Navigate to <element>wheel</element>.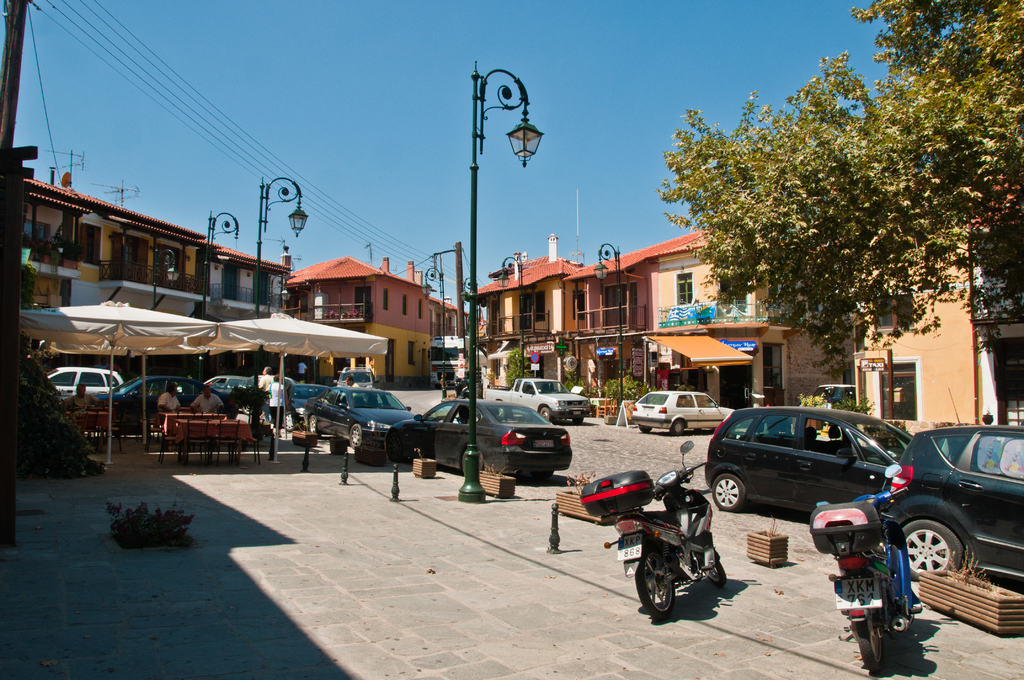
Navigation target: region(671, 418, 682, 434).
